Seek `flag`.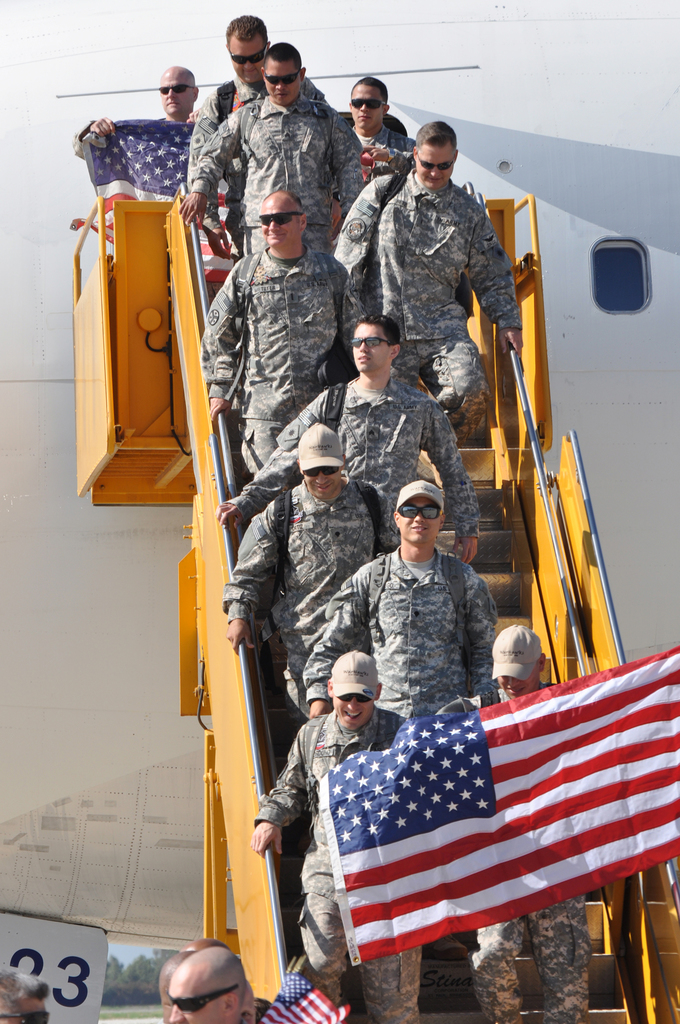
69 127 385 285.
